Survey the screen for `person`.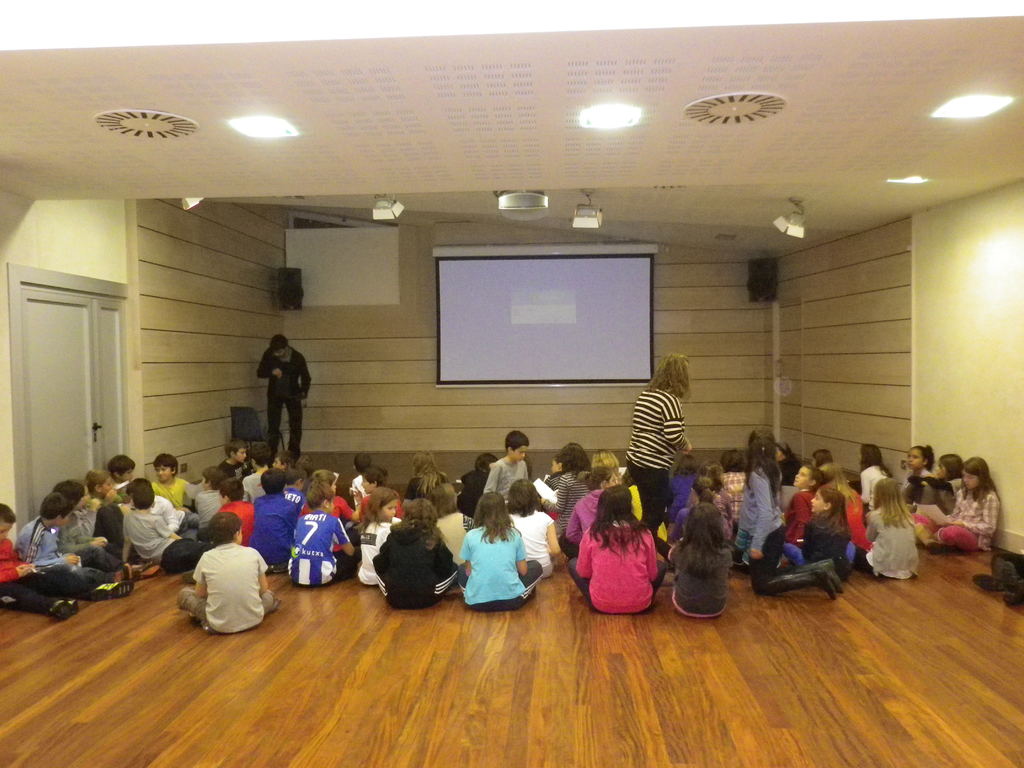
Survey found: (left=898, top=440, right=931, bottom=502).
